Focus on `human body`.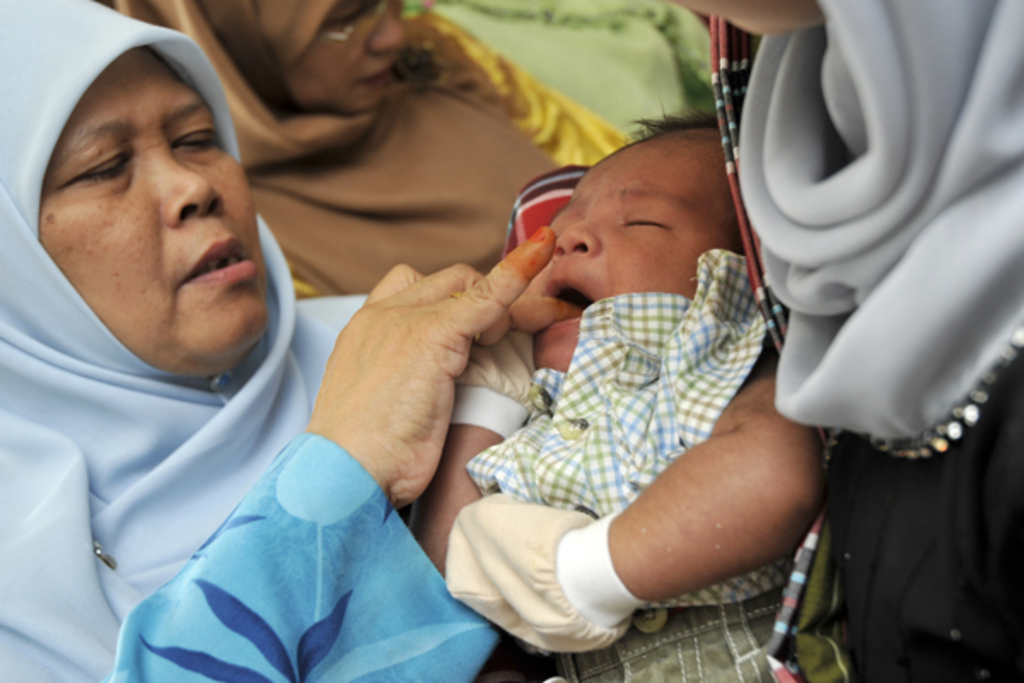
Focused at bbox=(304, 104, 845, 666).
